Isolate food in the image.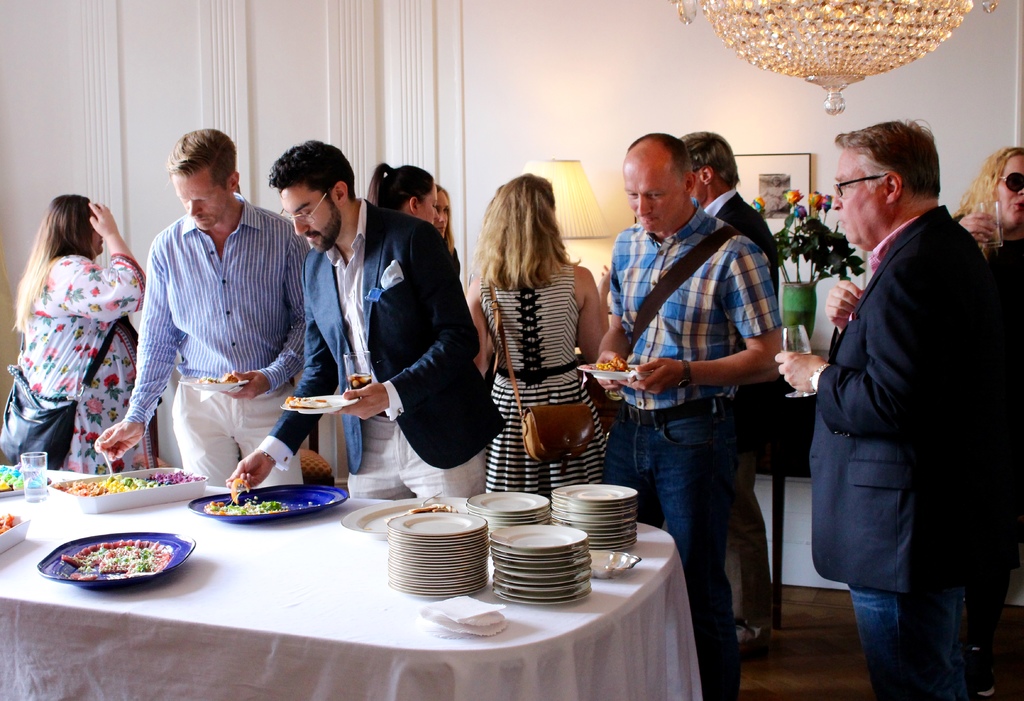
Isolated region: box=[51, 529, 168, 596].
